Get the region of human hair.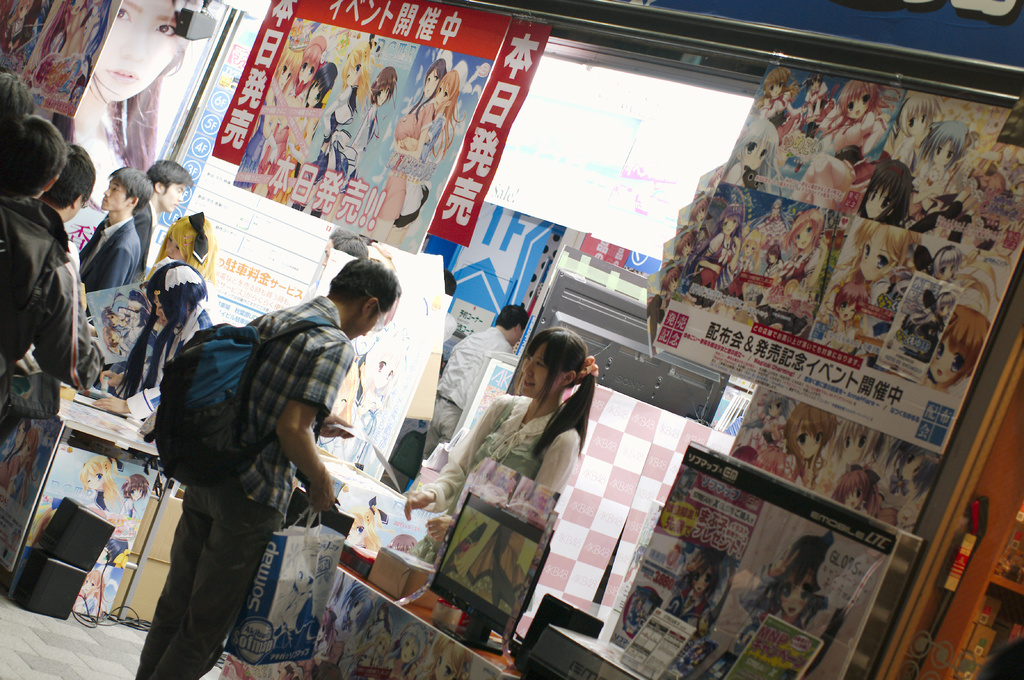
region(788, 206, 826, 251).
